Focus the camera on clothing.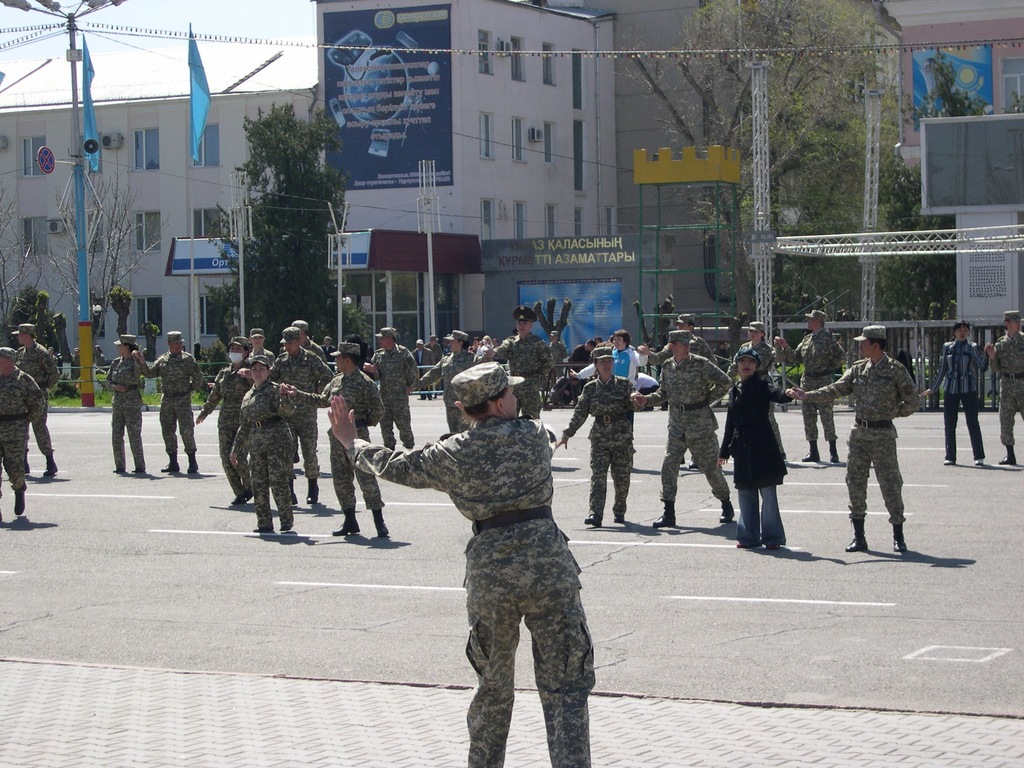
Focus region: crop(925, 339, 988, 393).
